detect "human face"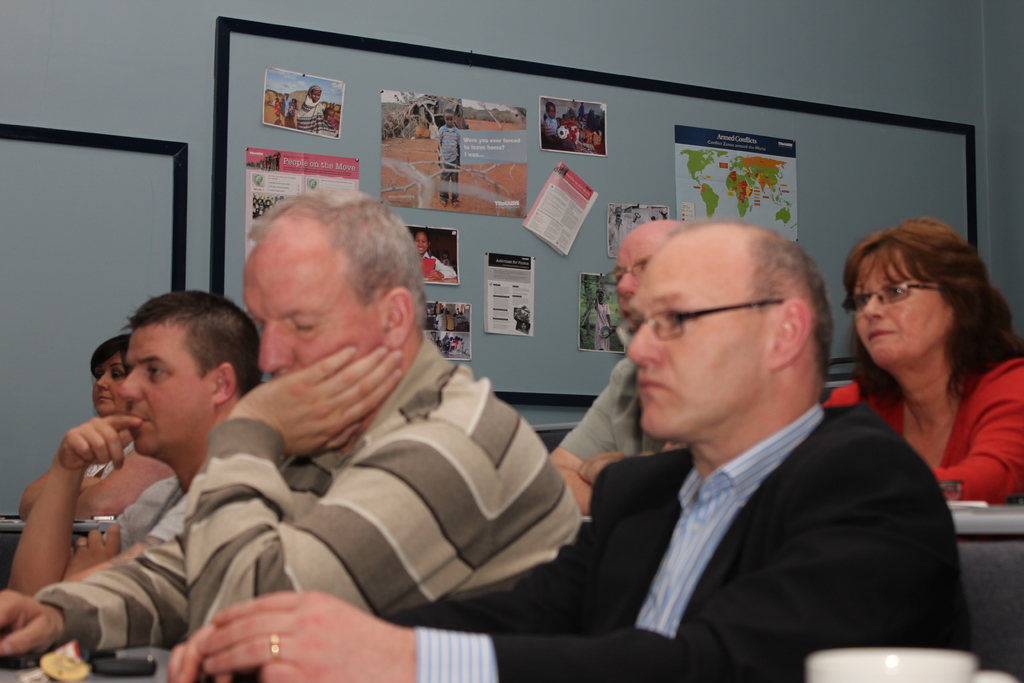
bbox=[89, 350, 131, 415]
